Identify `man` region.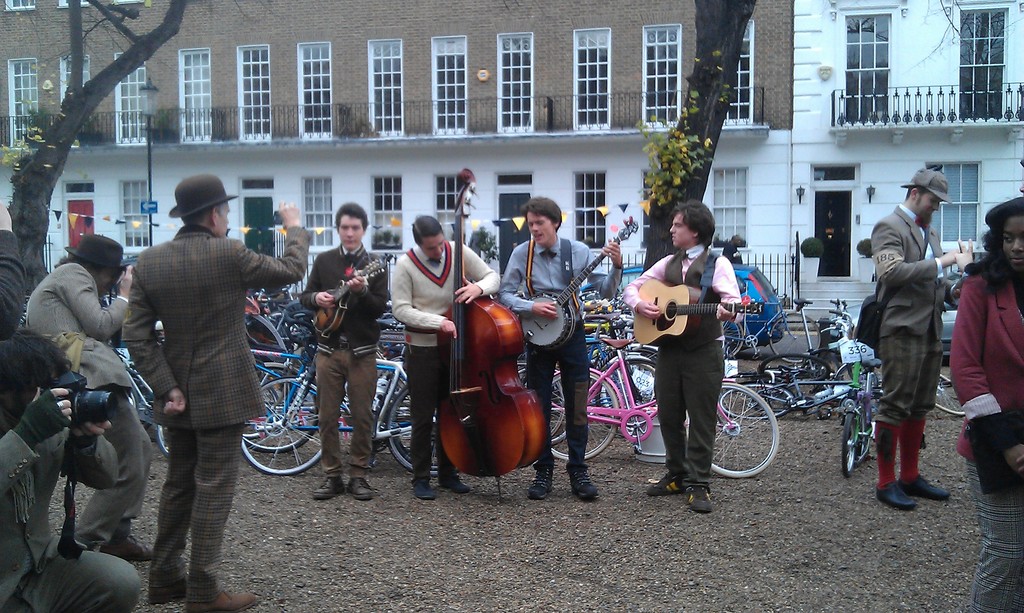
Region: crop(0, 327, 142, 612).
